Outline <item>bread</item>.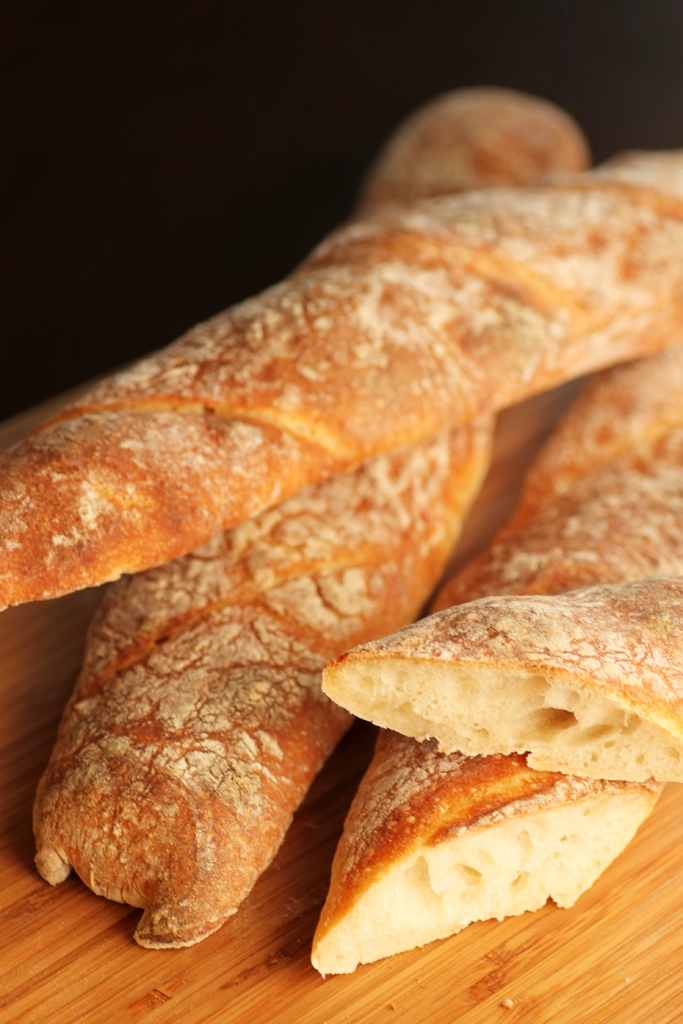
Outline: {"x1": 0, "y1": 154, "x2": 682, "y2": 619}.
